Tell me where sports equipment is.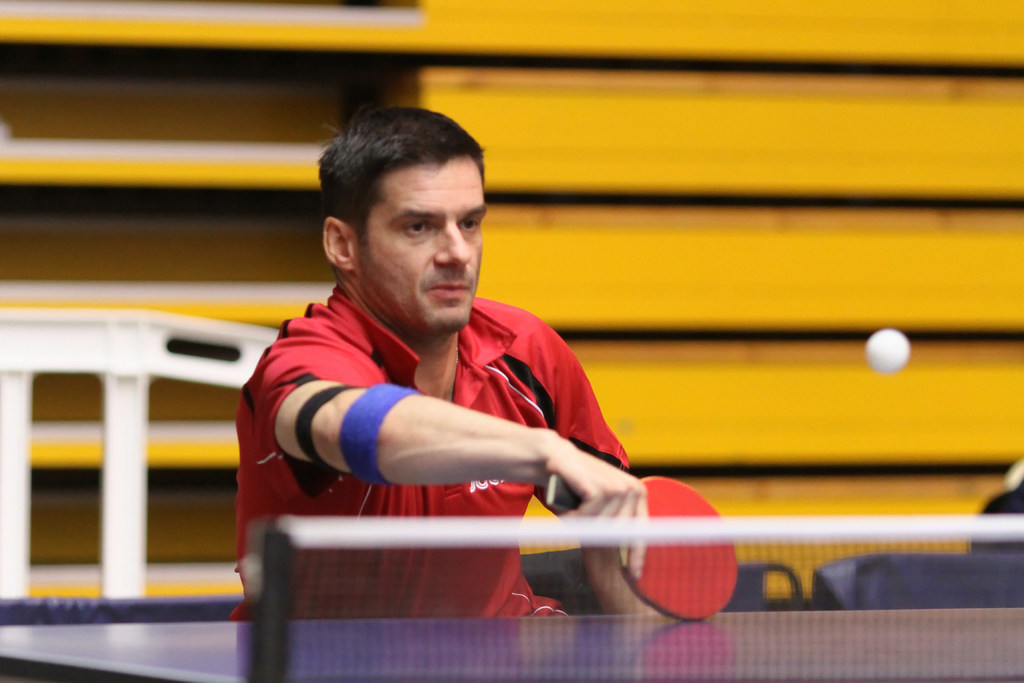
sports equipment is at 548, 477, 738, 619.
